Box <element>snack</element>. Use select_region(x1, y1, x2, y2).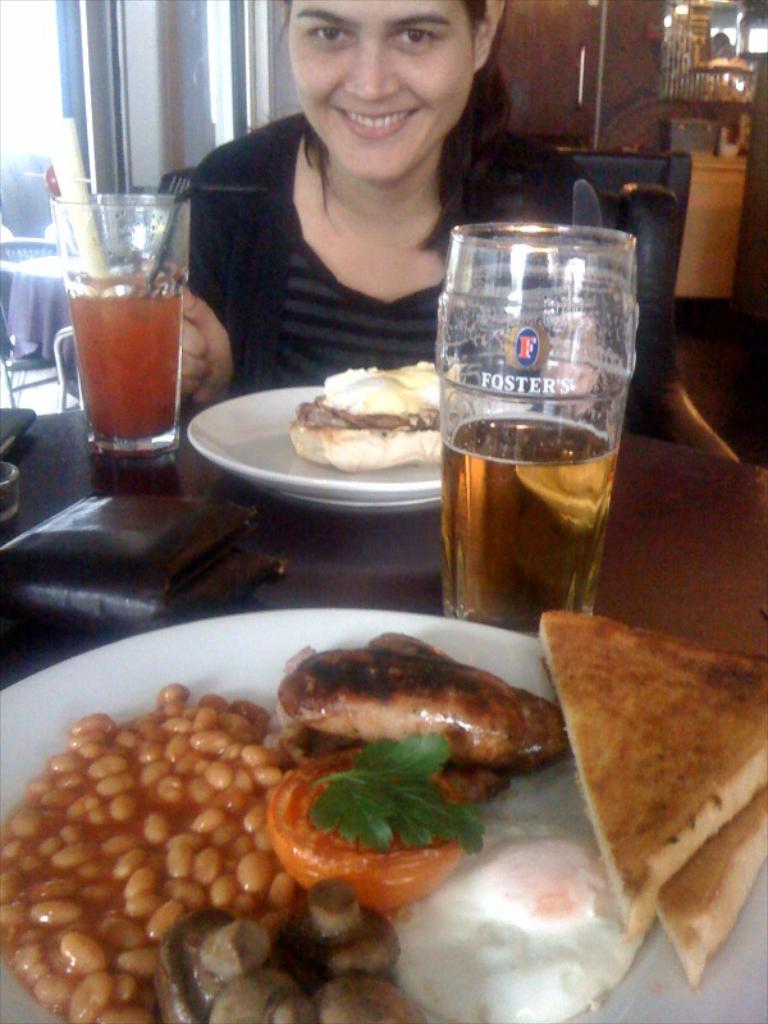
select_region(282, 627, 573, 772).
